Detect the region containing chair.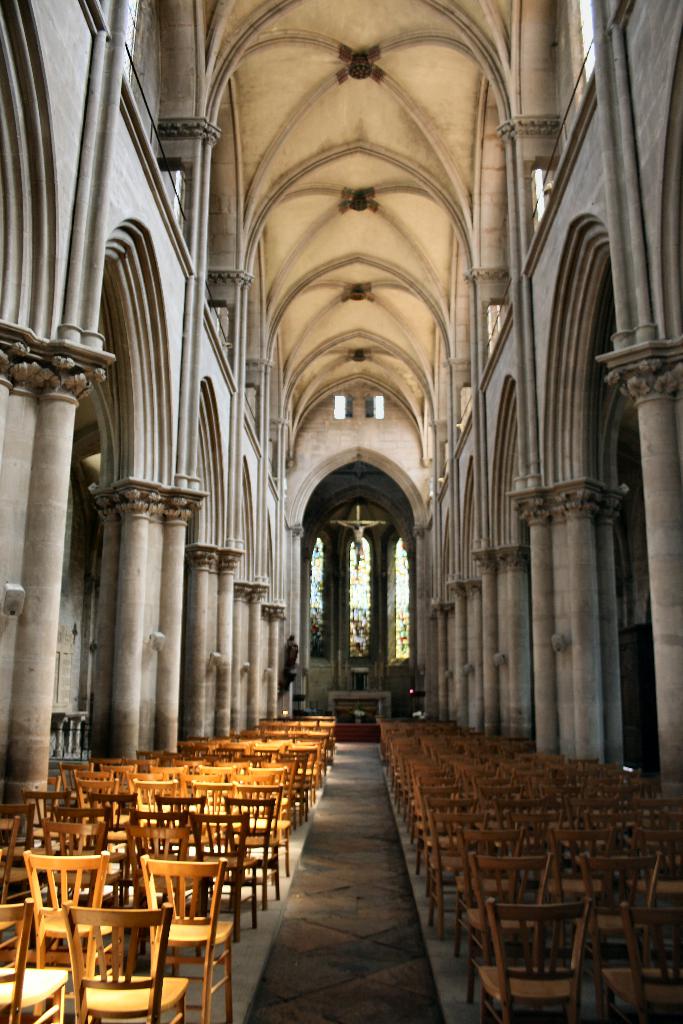
(left=482, top=895, right=593, bottom=1023).
